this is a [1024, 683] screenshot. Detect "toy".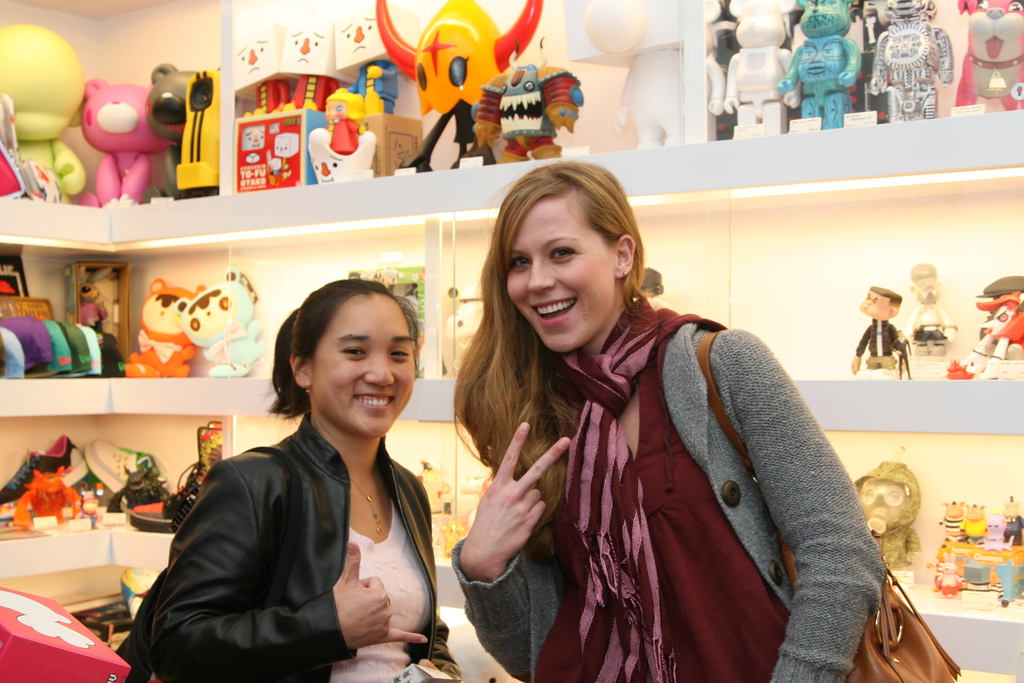
l=850, t=285, r=929, b=375.
